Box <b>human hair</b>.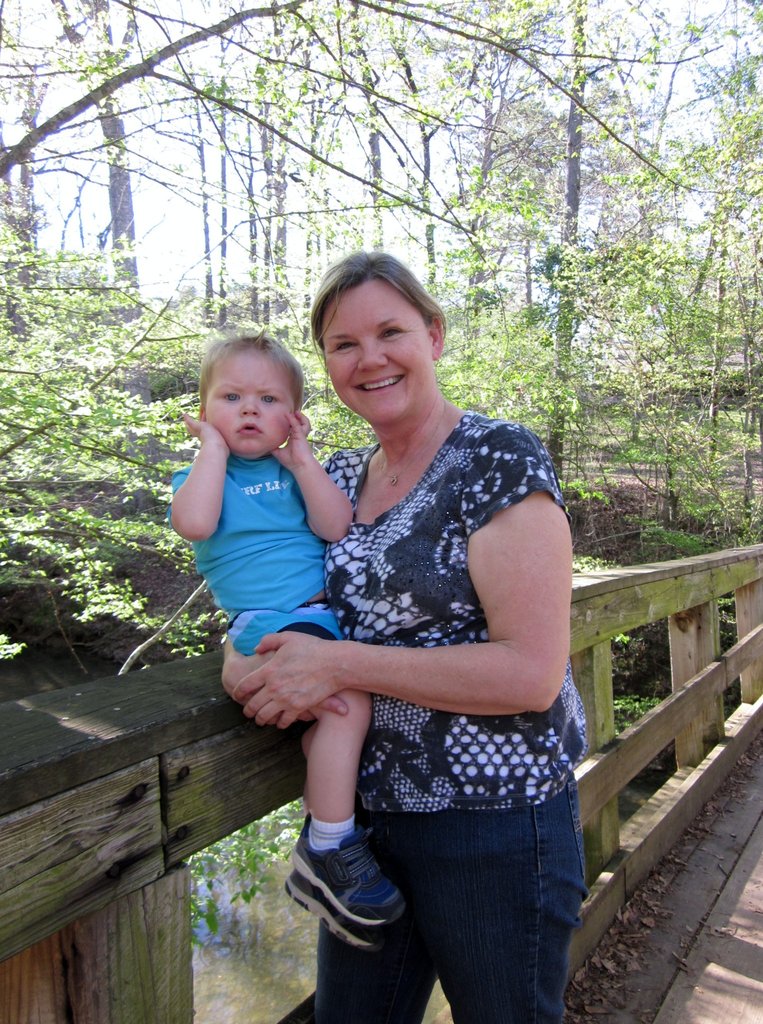
<region>306, 250, 445, 349</region>.
